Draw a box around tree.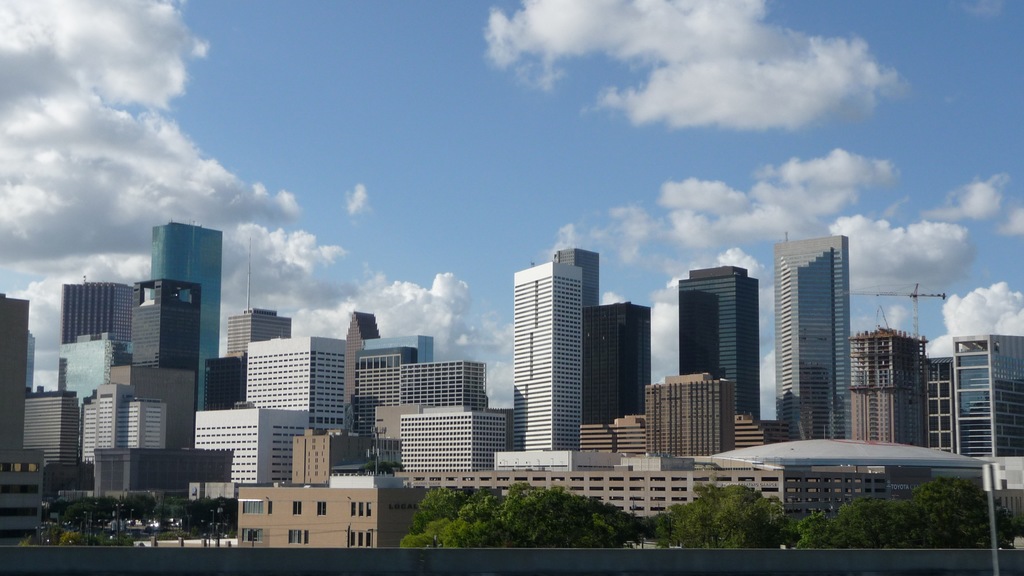
bbox=[158, 490, 244, 538].
